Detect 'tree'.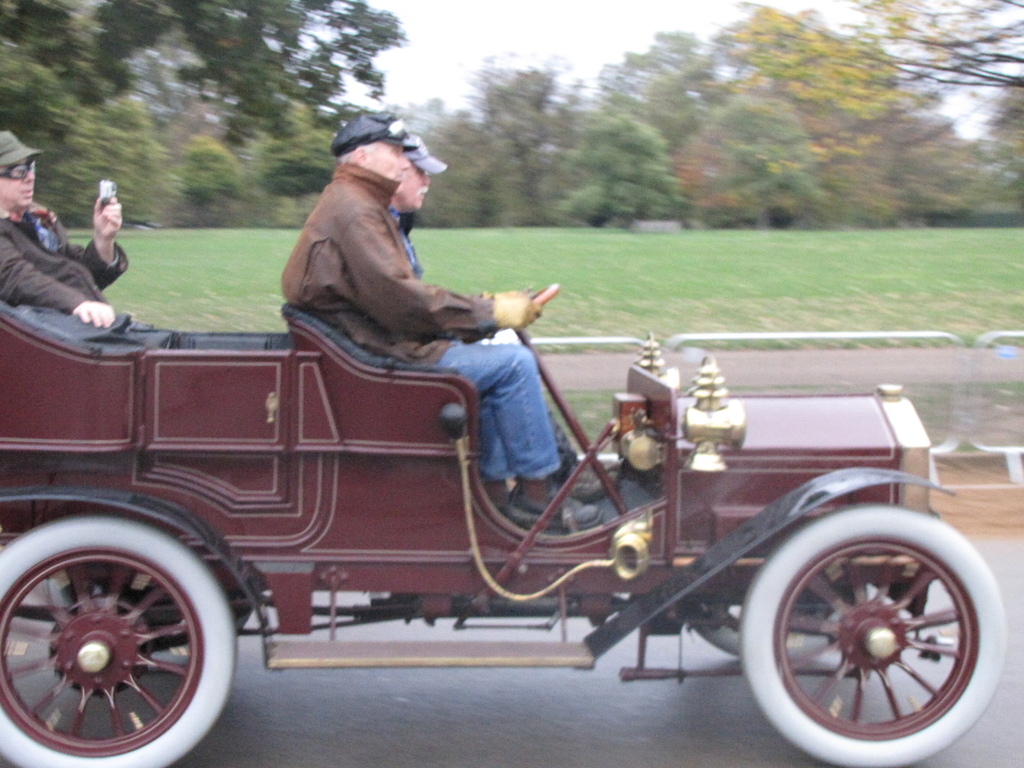
Detected at <region>892, 113, 966, 225</region>.
